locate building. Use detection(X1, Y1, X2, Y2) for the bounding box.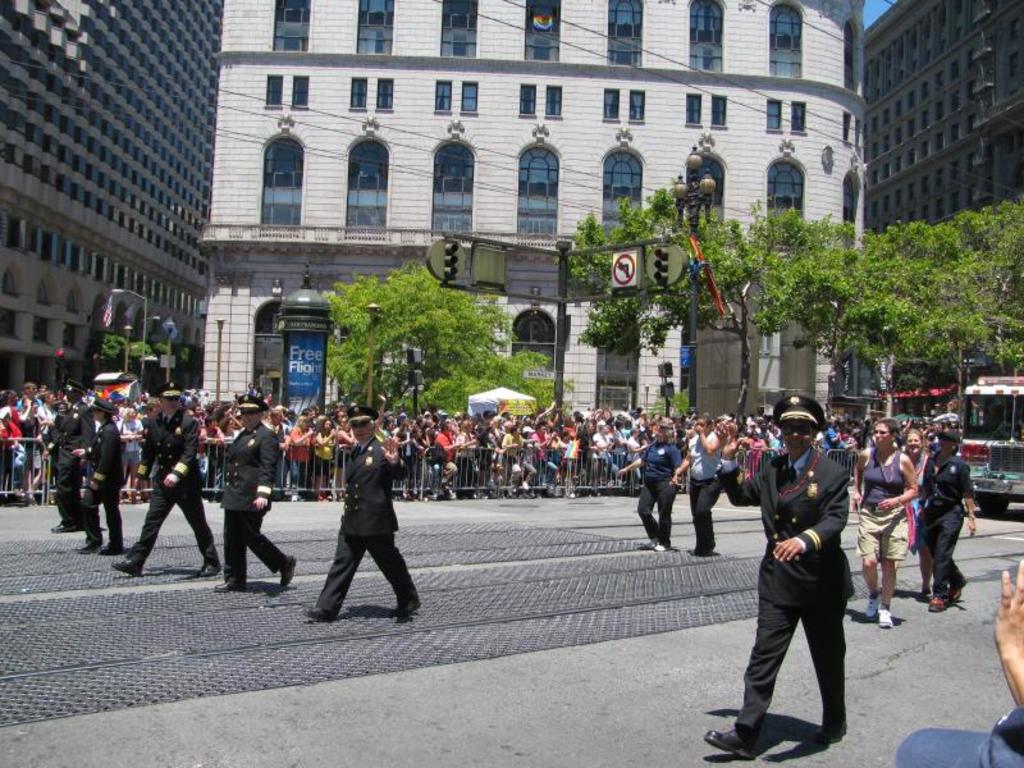
detection(4, 5, 221, 383).
